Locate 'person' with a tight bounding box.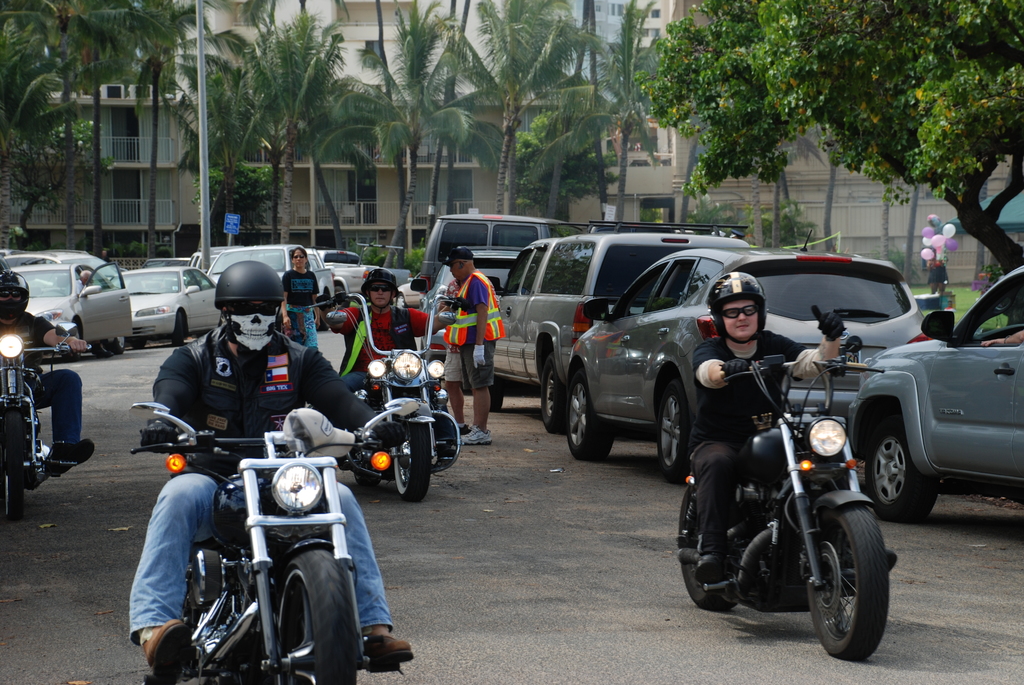
detection(75, 264, 124, 361).
